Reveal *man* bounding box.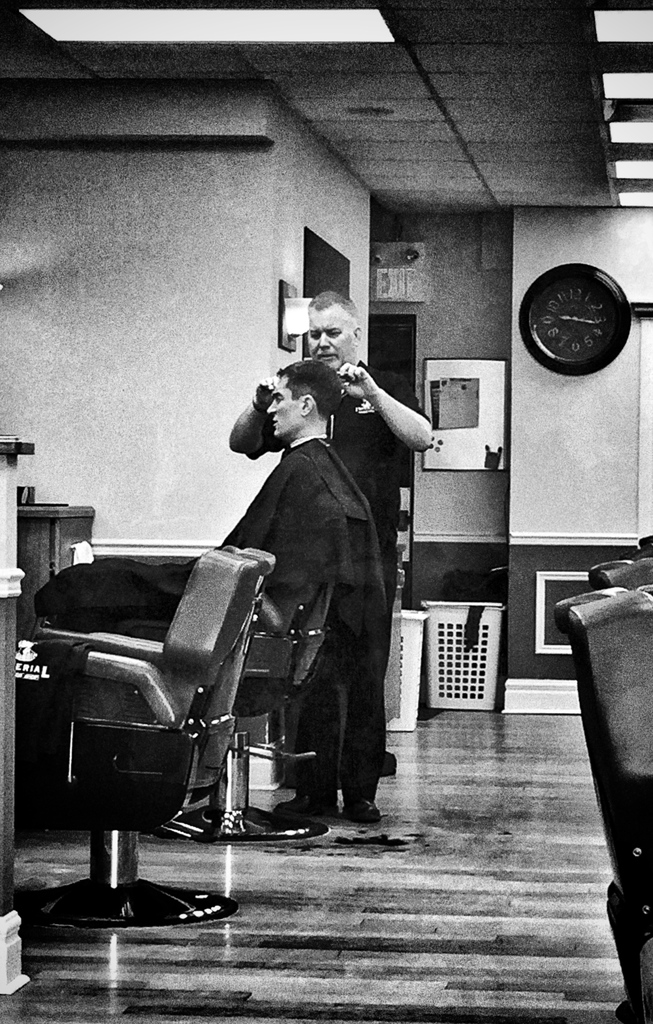
Revealed: box=[22, 337, 382, 713].
